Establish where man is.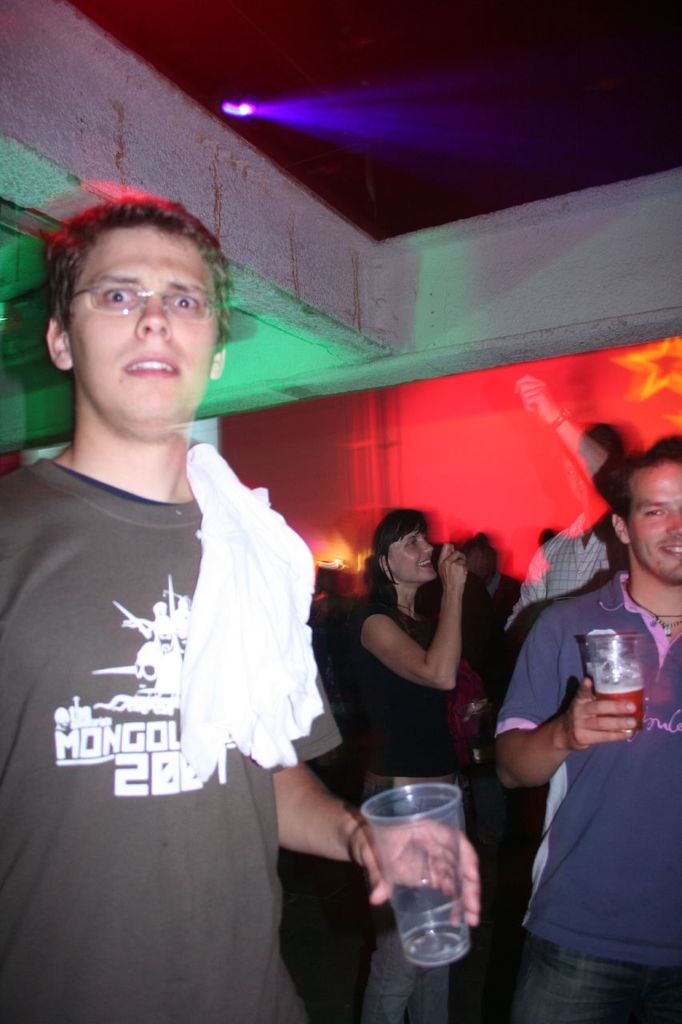
Established at [475, 518, 661, 1021].
